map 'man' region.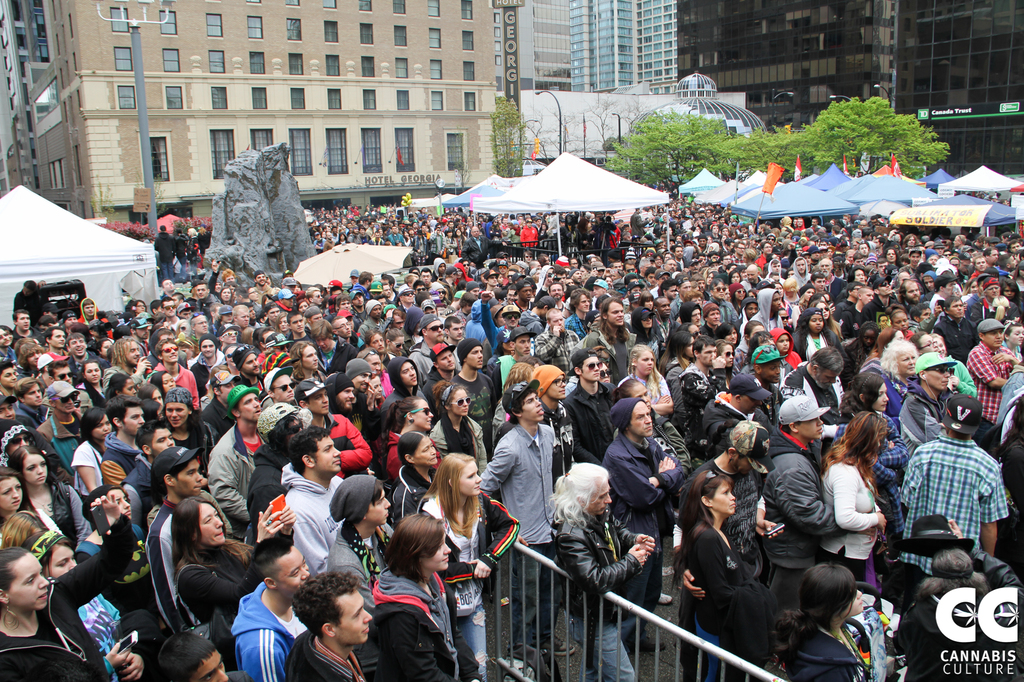
Mapped to <region>497, 262, 505, 277</region>.
